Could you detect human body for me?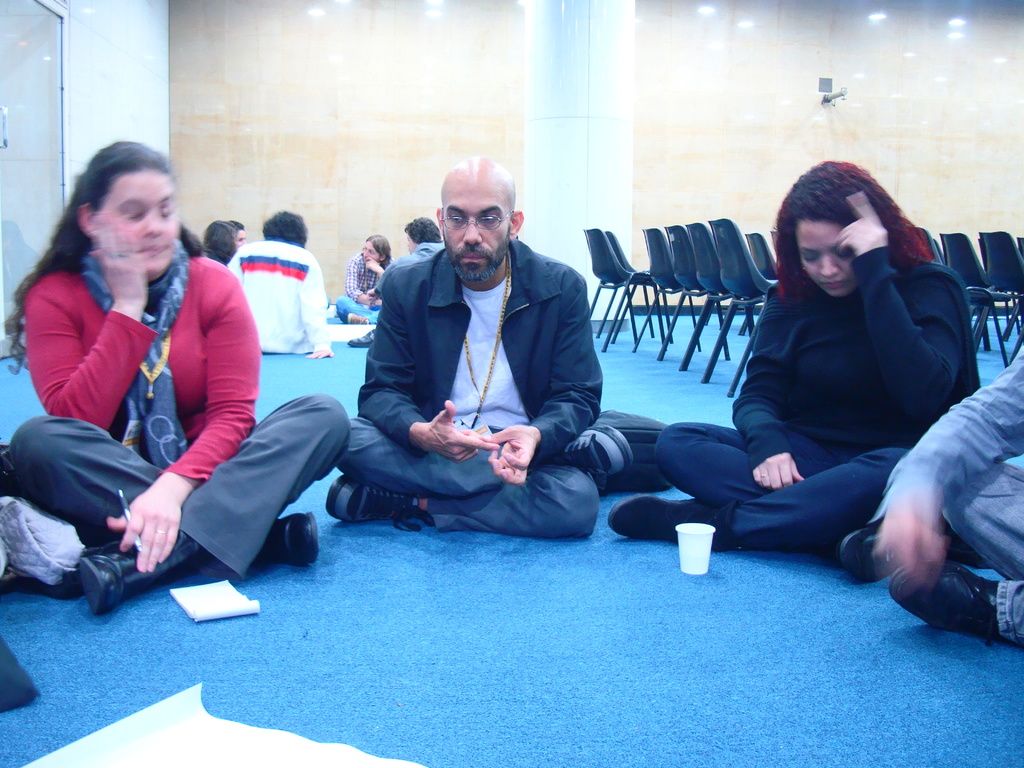
Detection result: bbox=[223, 212, 338, 367].
